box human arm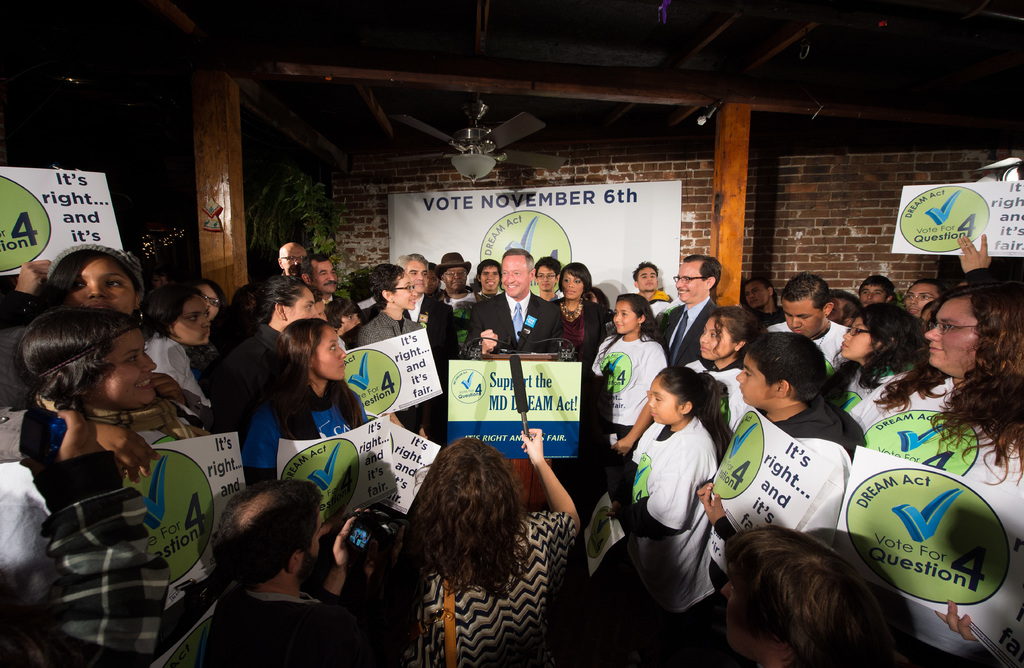
{"x1": 618, "y1": 389, "x2": 655, "y2": 456}
